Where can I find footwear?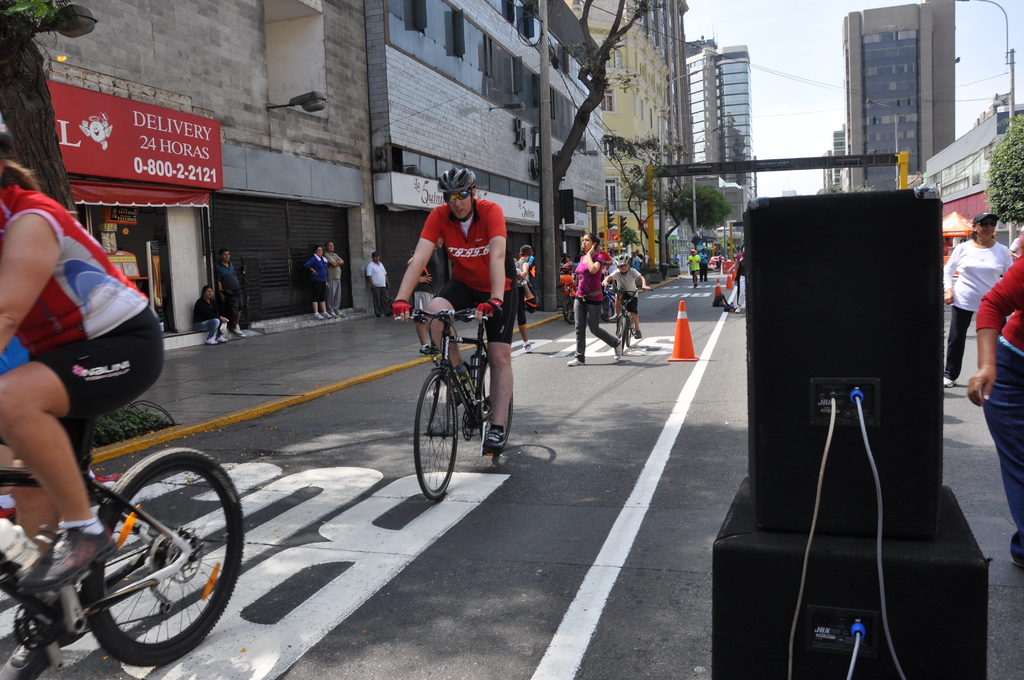
You can find it at crop(523, 339, 532, 353).
